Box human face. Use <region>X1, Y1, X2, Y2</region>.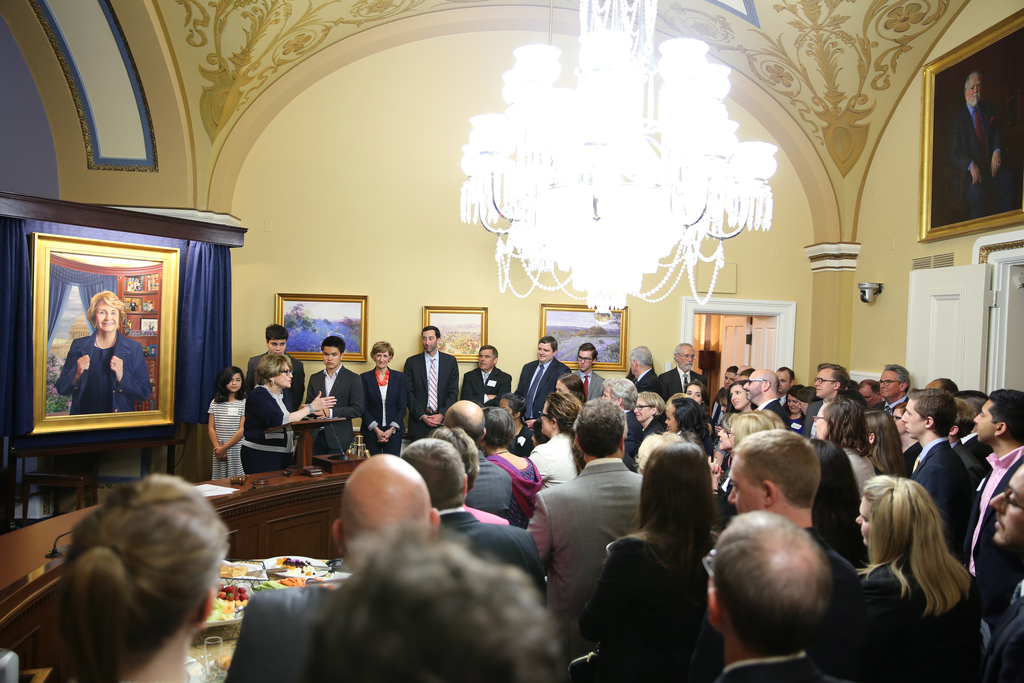
<region>723, 373, 732, 389</region>.
